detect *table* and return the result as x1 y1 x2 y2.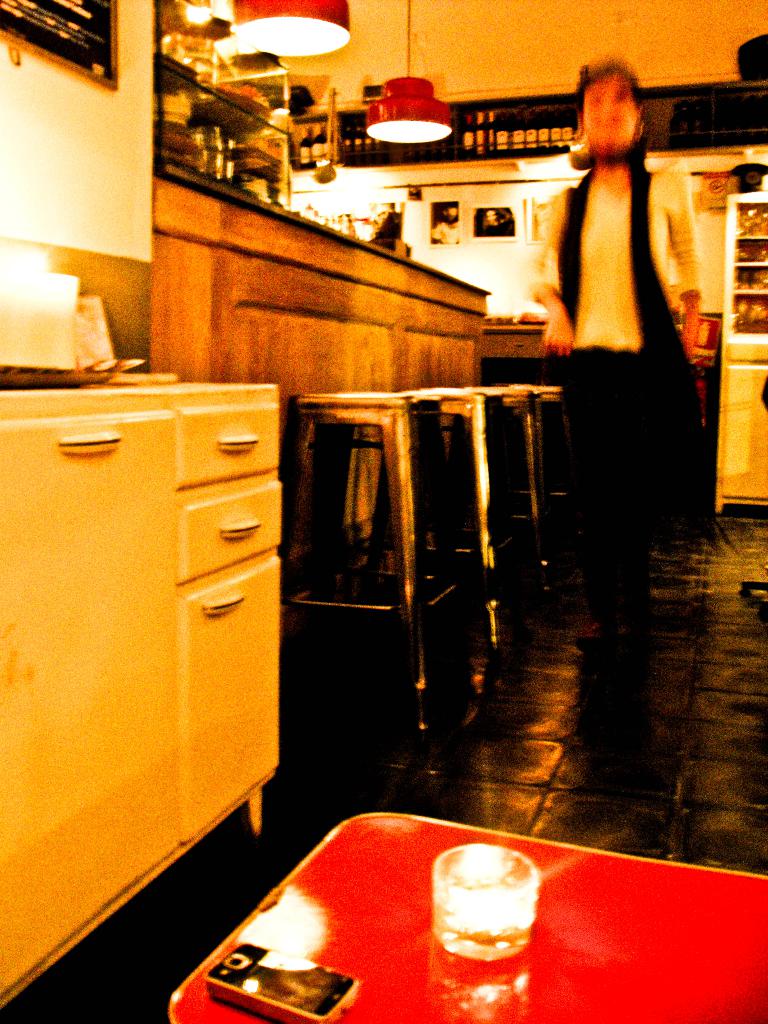
118 812 748 1023.
